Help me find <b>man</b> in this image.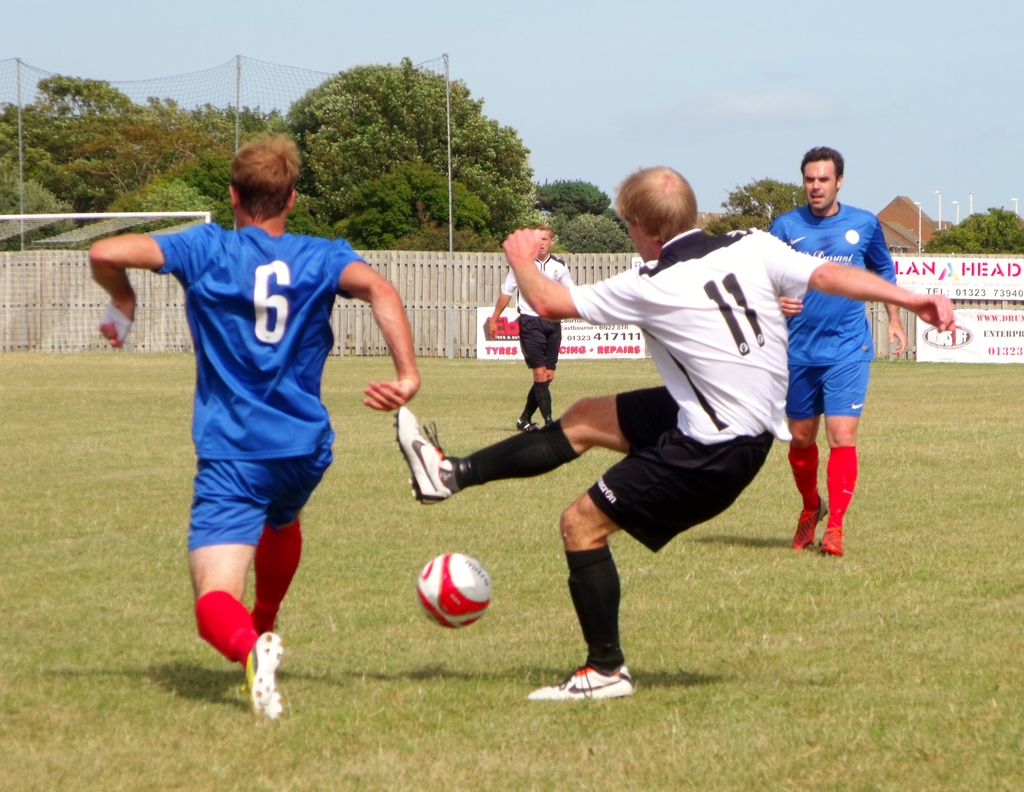
Found it: (743,159,935,565).
